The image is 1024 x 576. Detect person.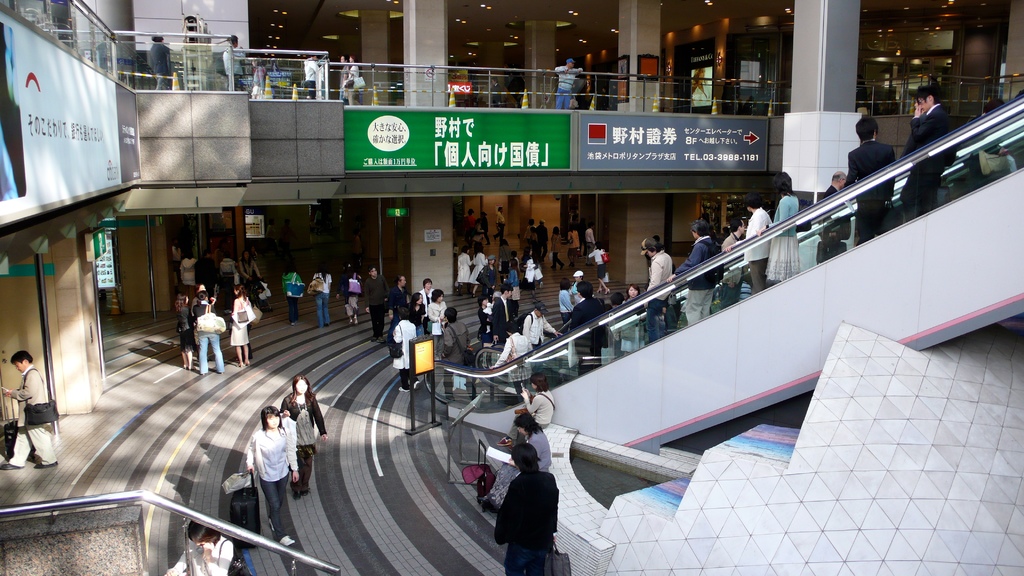
Detection: region(644, 238, 671, 342).
